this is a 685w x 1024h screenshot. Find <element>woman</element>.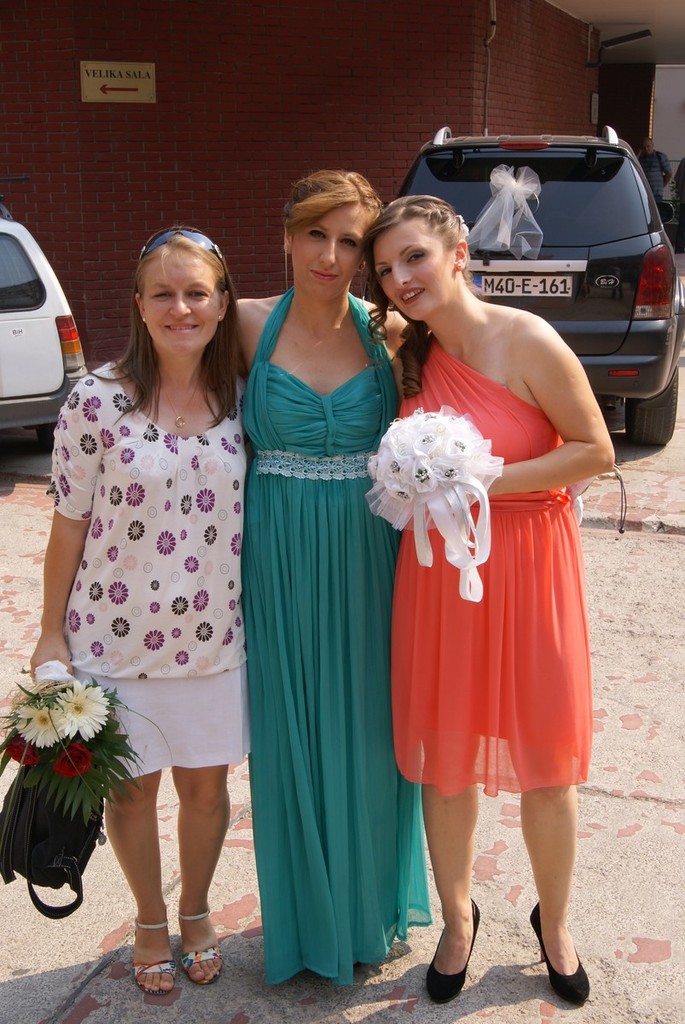
Bounding box: select_region(359, 190, 620, 1005).
